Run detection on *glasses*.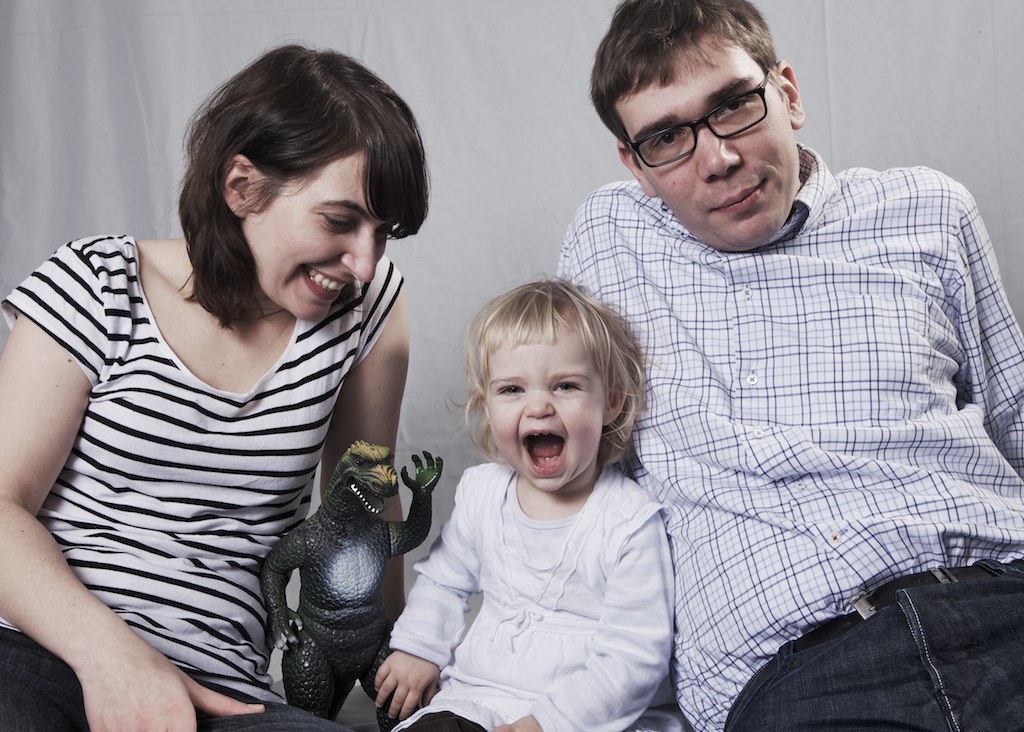
Result: crop(621, 69, 769, 169).
